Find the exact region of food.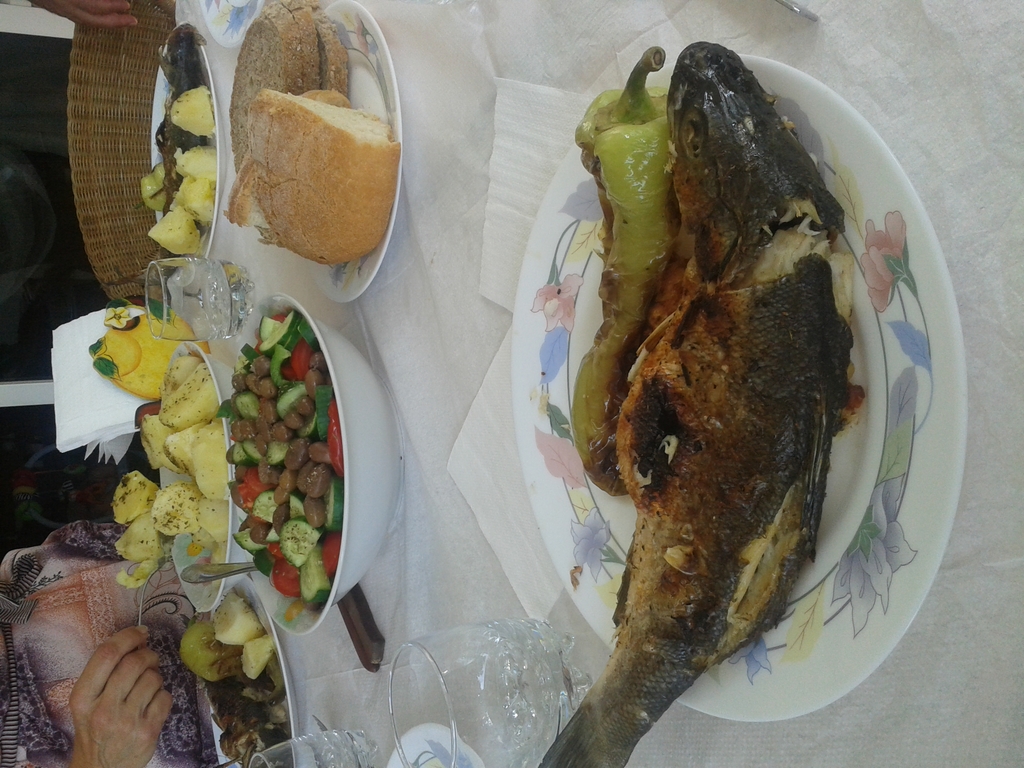
Exact region: [281, 0, 322, 95].
